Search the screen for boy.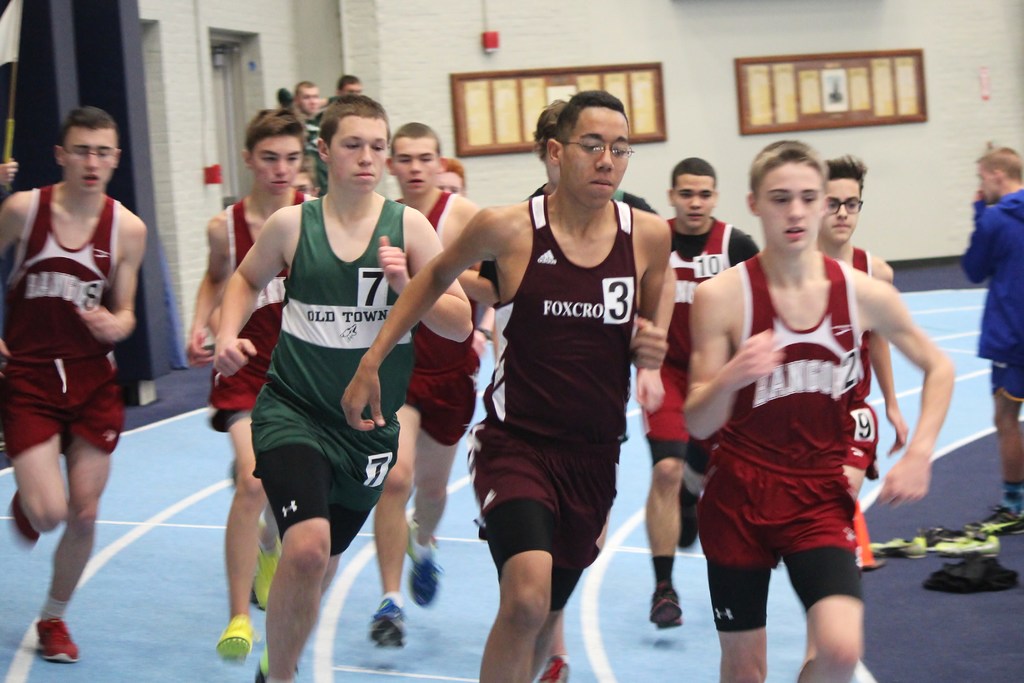
Found at 374:123:478:649.
